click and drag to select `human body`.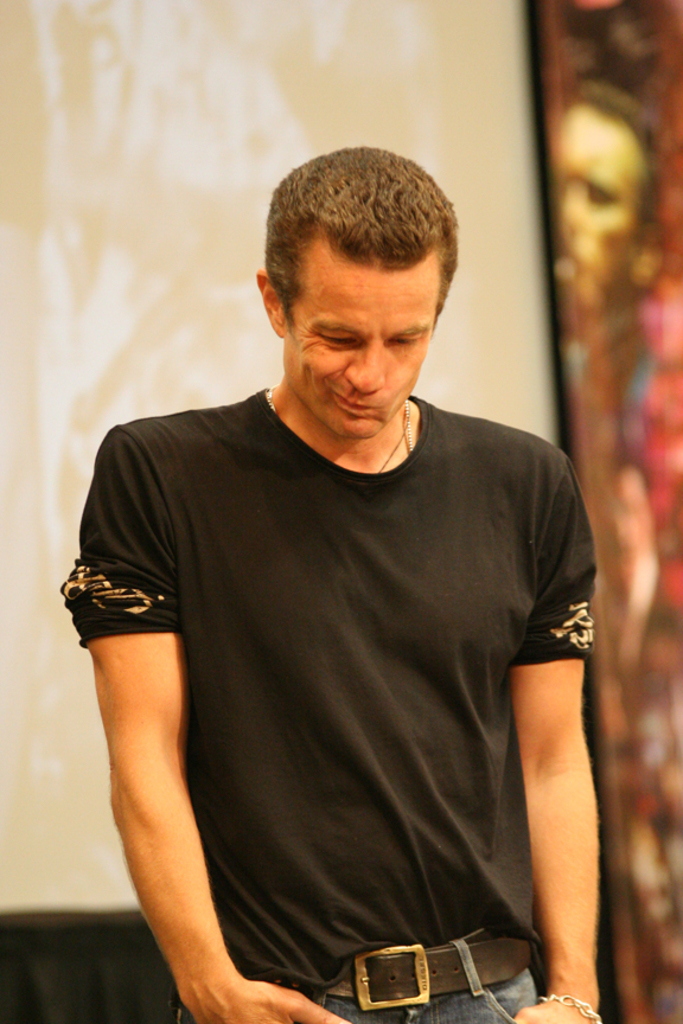
Selection: detection(70, 236, 614, 1018).
